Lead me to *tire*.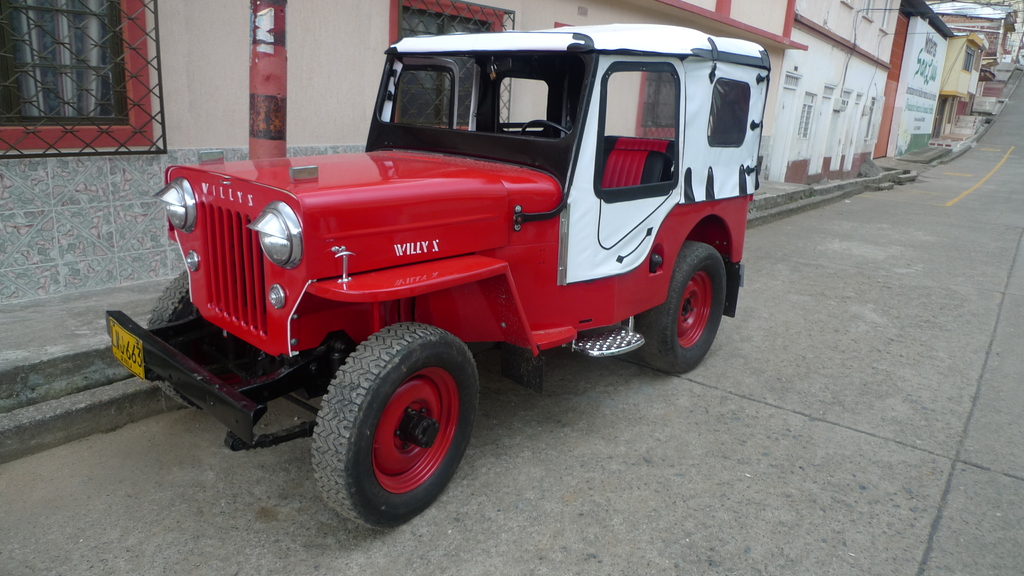
Lead to <bbox>309, 324, 467, 518</bbox>.
